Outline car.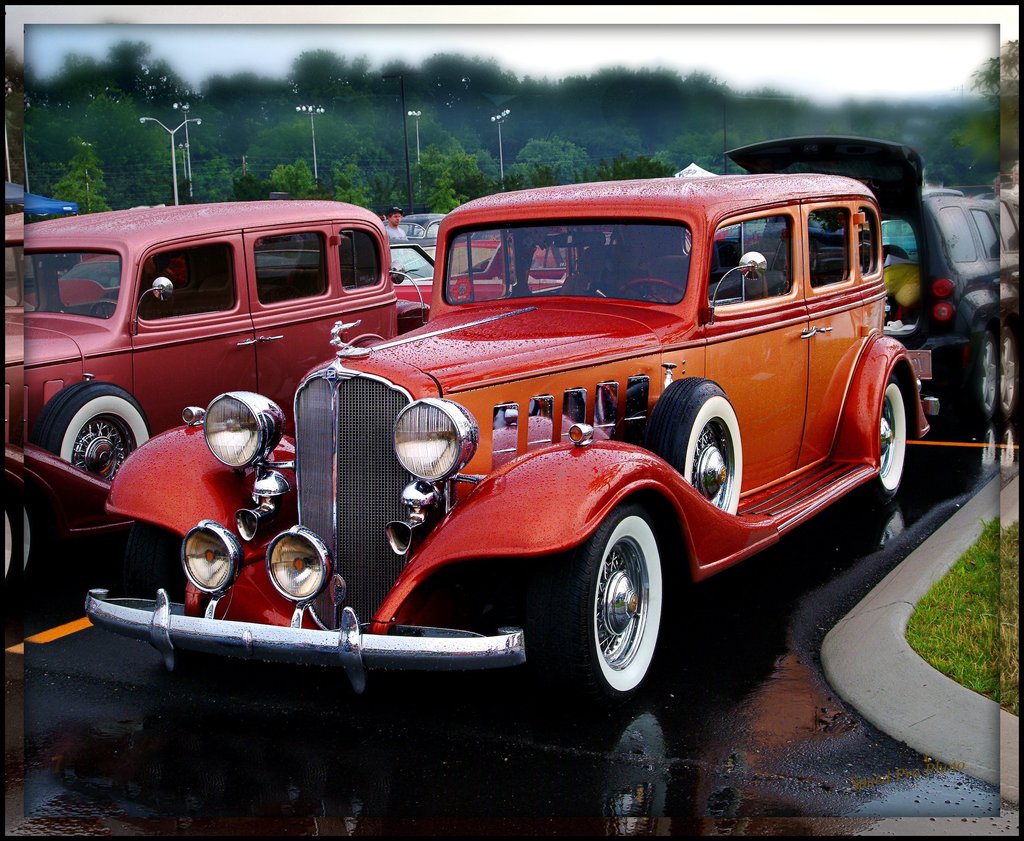
Outline: (left=724, top=136, right=1023, bottom=435).
